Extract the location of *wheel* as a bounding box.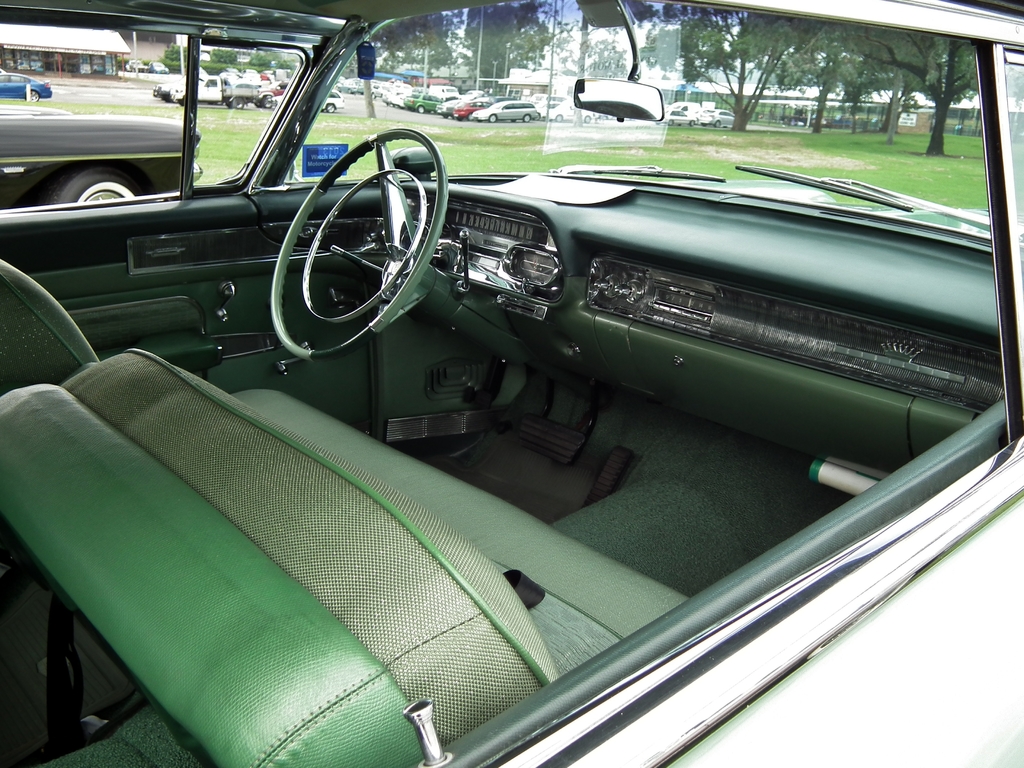
(713,120,722,125).
